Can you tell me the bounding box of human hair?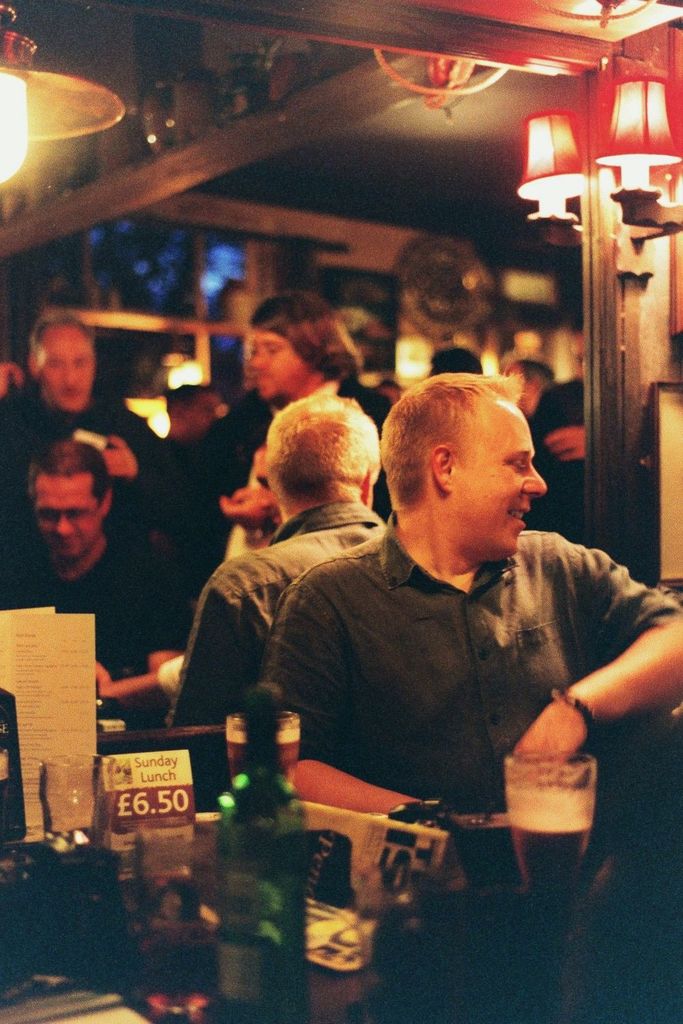
<region>251, 291, 365, 384</region>.
